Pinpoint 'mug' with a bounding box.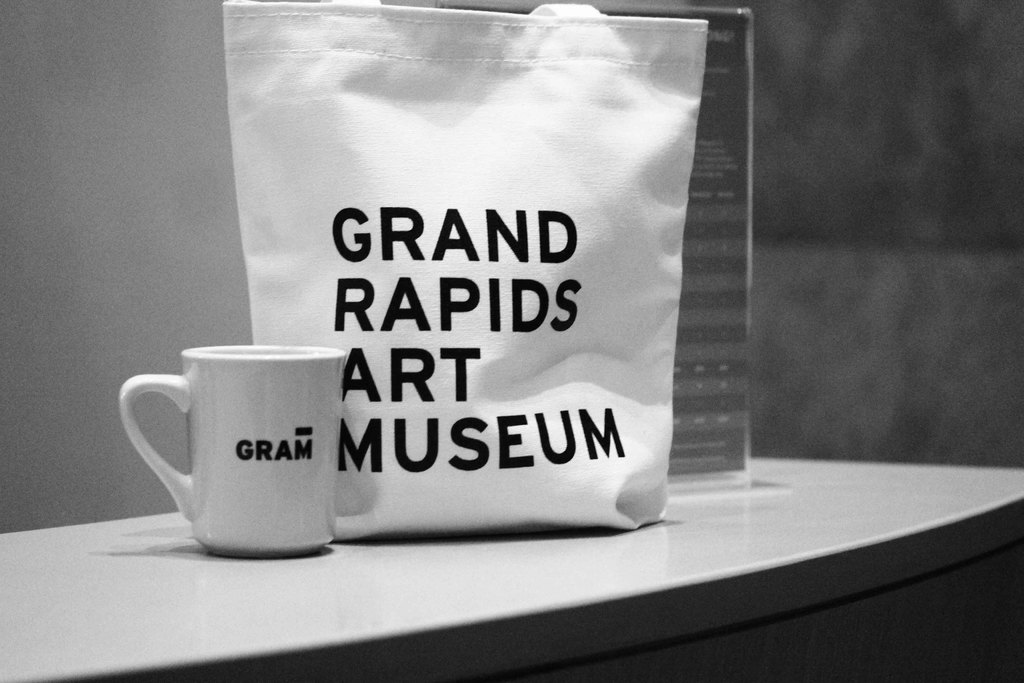
{"left": 119, "top": 343, "right": 351, "bottom": 559}.
